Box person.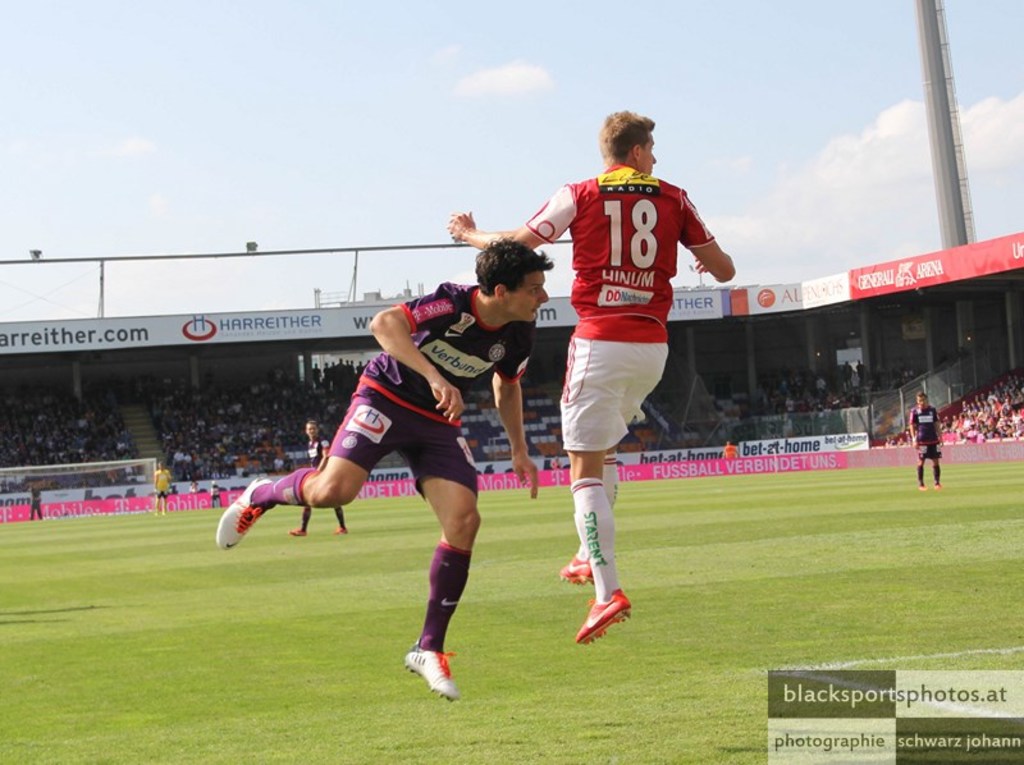
rect(145, 466, 172, 514).
